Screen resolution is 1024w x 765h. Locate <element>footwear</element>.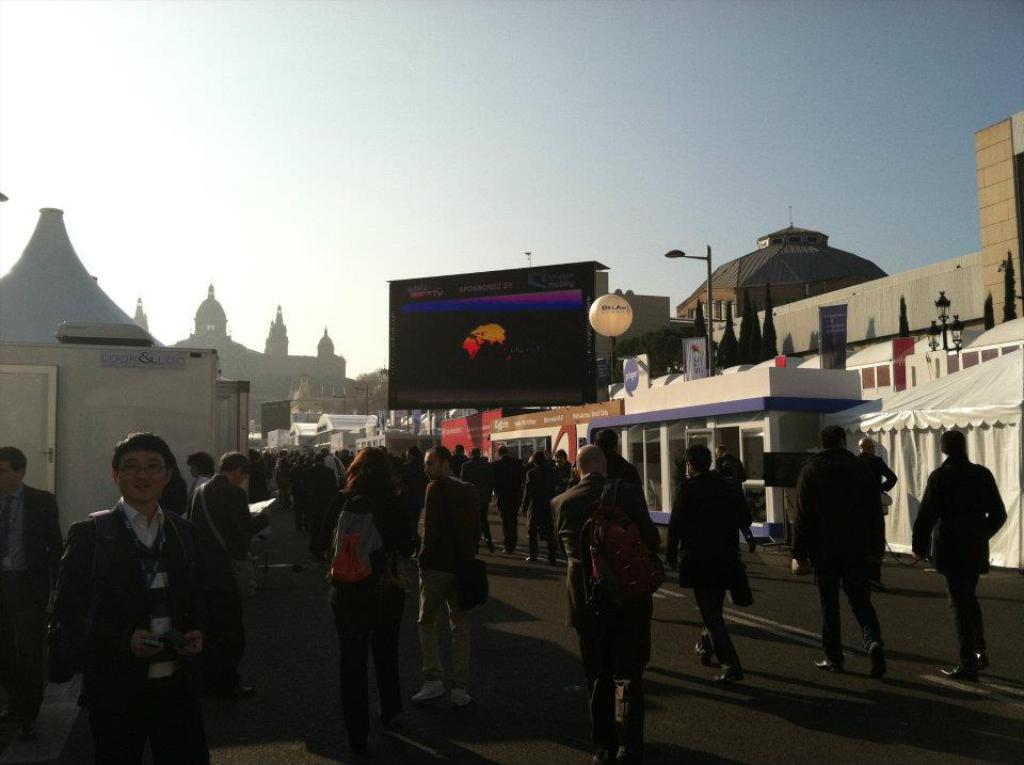
box=[697, 636, 717, 662].
